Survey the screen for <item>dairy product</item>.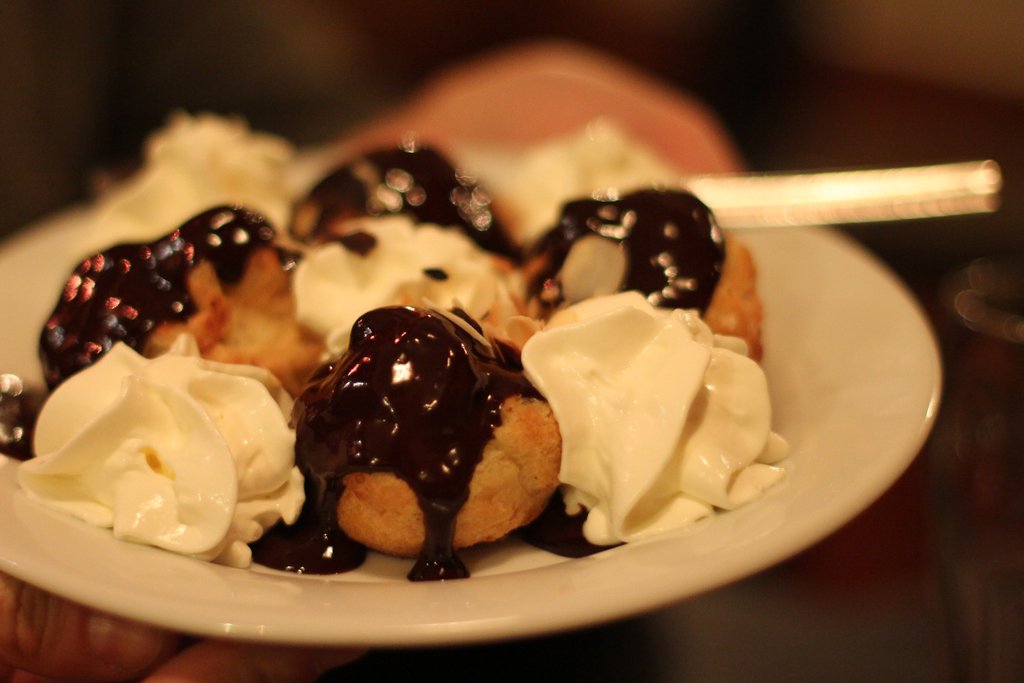
Survey found: x1=276 y1=210 x2=505 y2=359.
